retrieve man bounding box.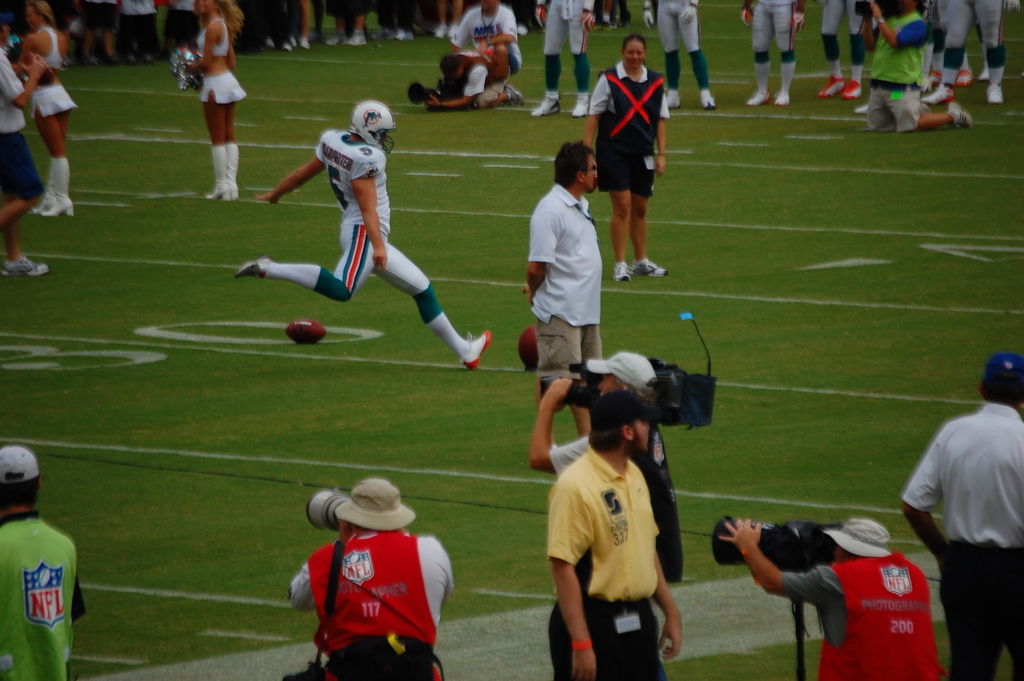
Bounding box: bbox(716, 513, 943, 680).
